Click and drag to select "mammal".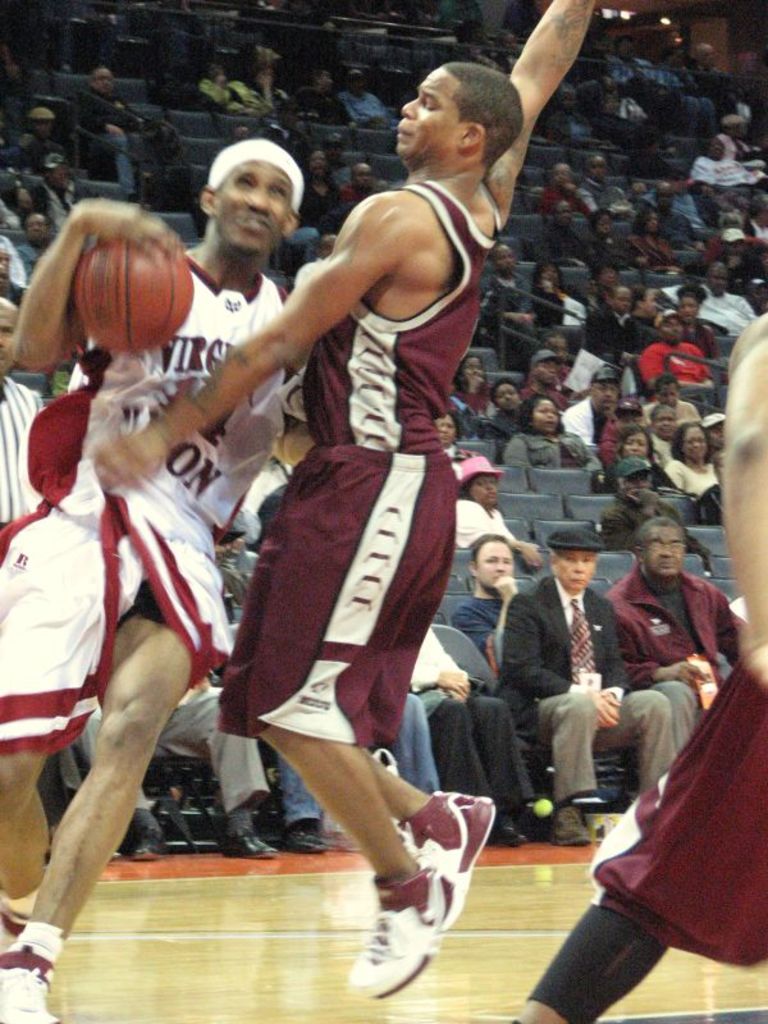
Selection: <box>0,229,26,308</box>.
